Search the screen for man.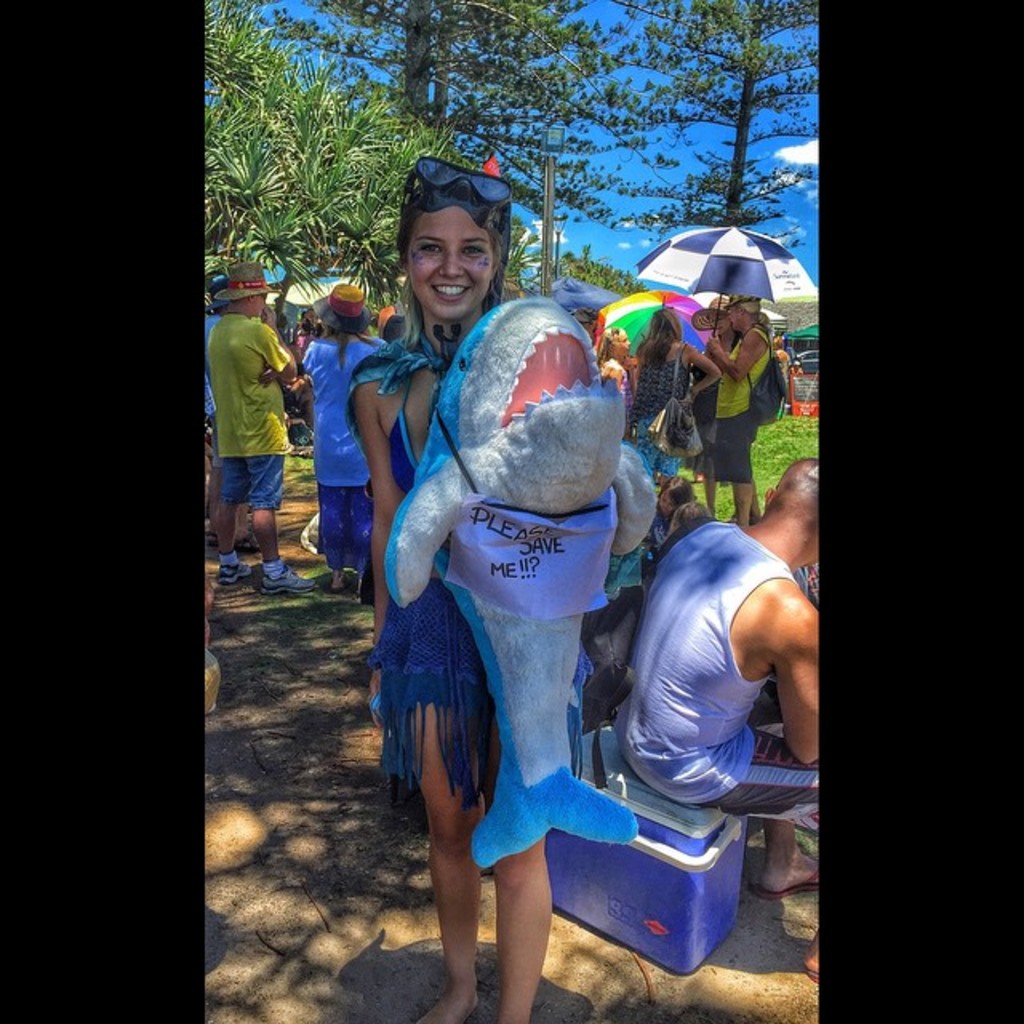
Found at bbox(203, 259, 314, 598).
